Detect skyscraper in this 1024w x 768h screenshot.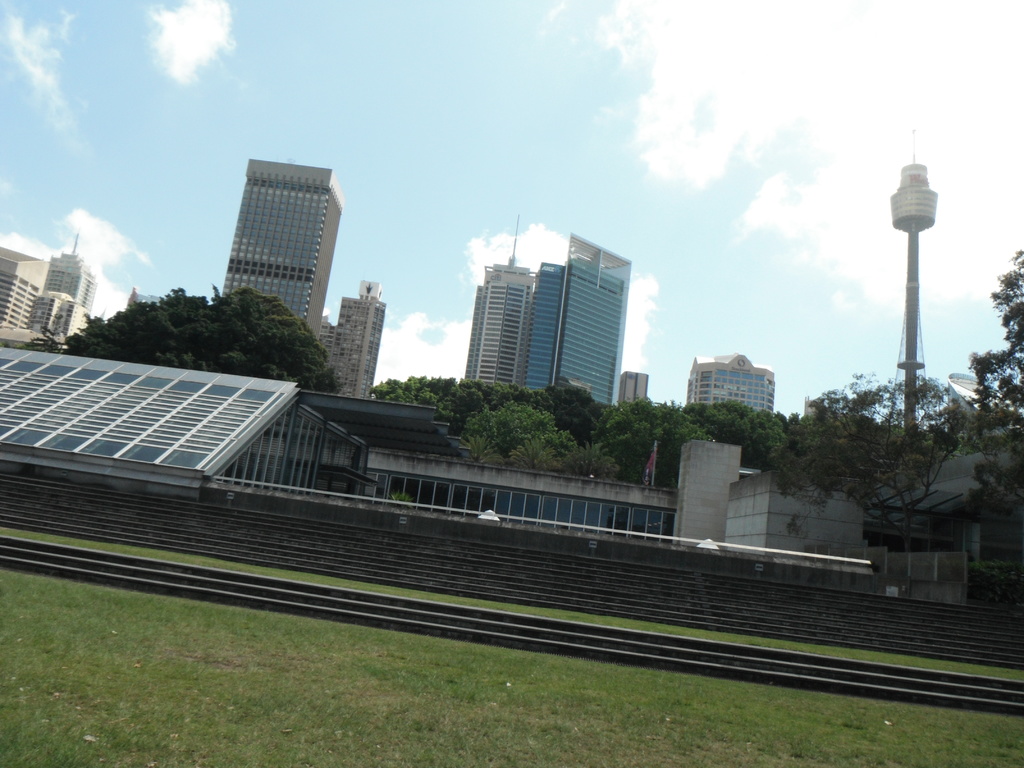
Detection: 0 225 110 348.
